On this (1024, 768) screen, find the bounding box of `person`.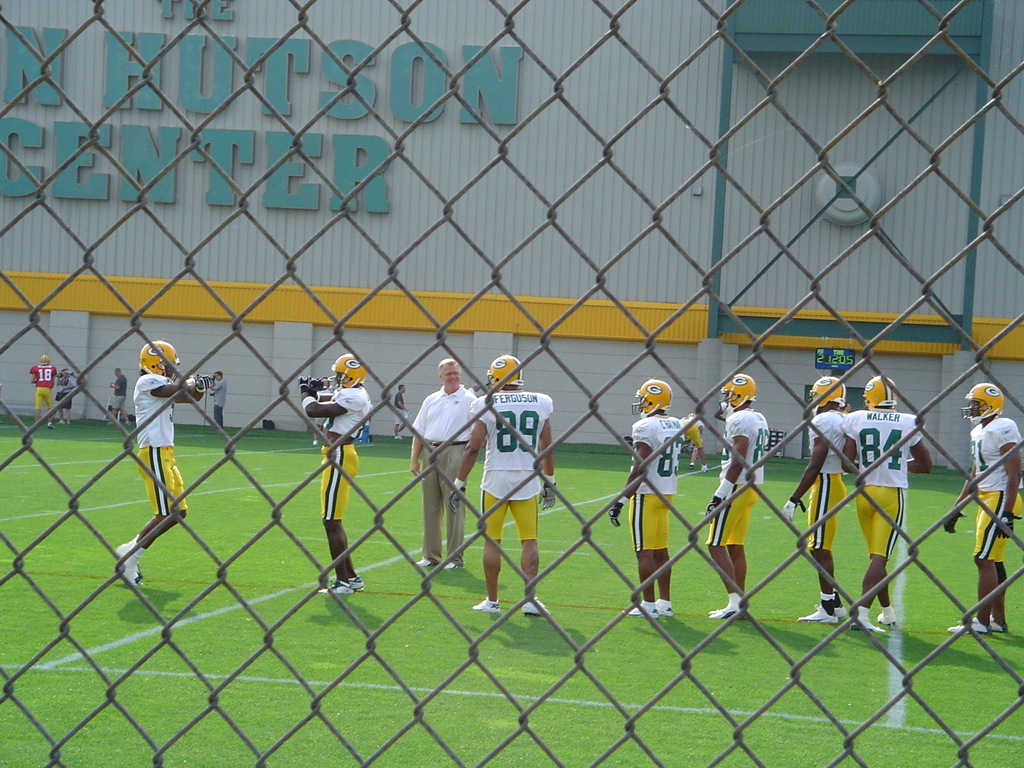
Bounding box: (x1=673, y1=408, x2=700, y2=472).
